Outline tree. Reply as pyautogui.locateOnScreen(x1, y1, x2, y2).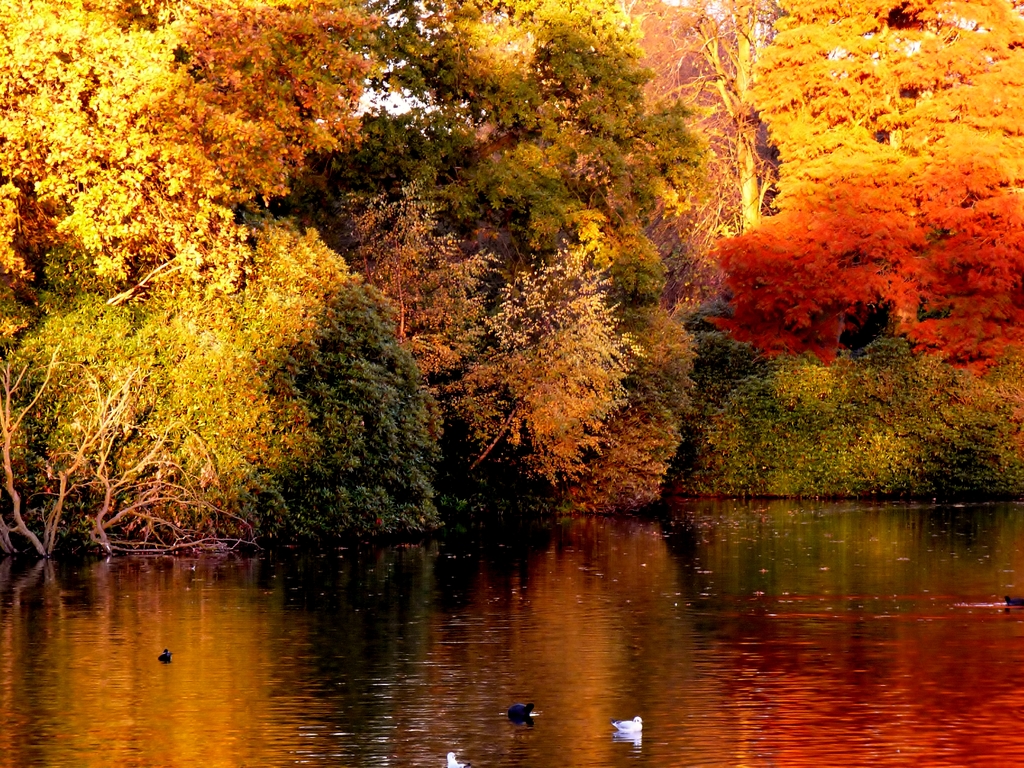
pyautogui.locateOnScreen(0, 0, 387, 299).
